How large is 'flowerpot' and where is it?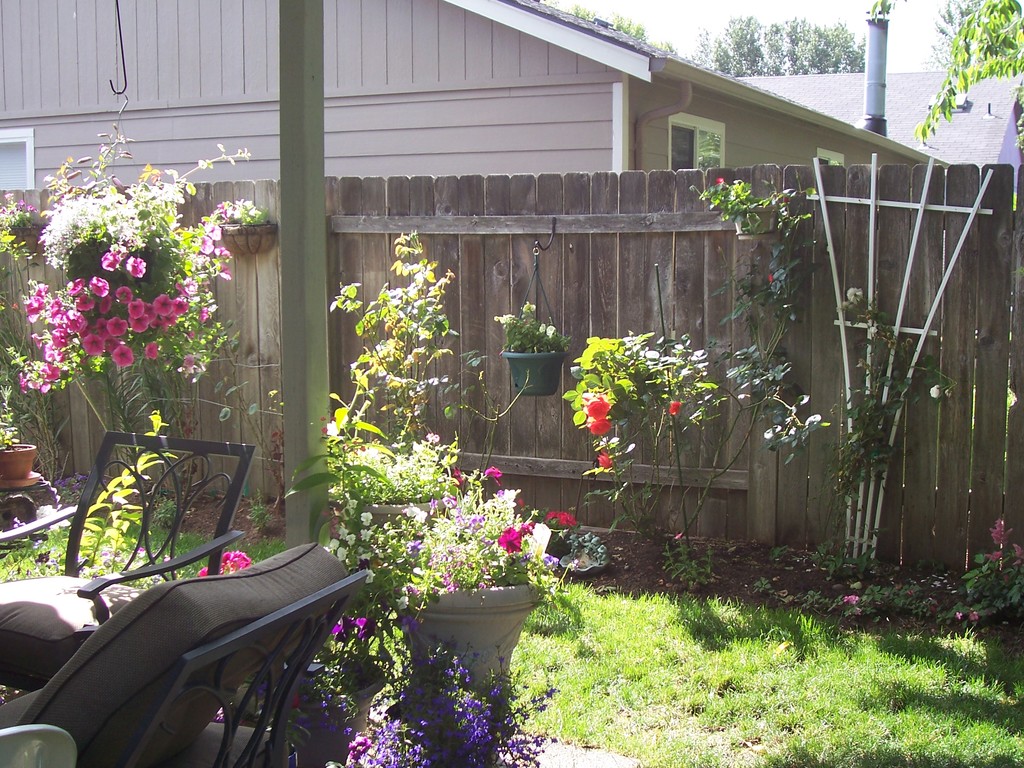
Bounding box: (0,442,42,490).
